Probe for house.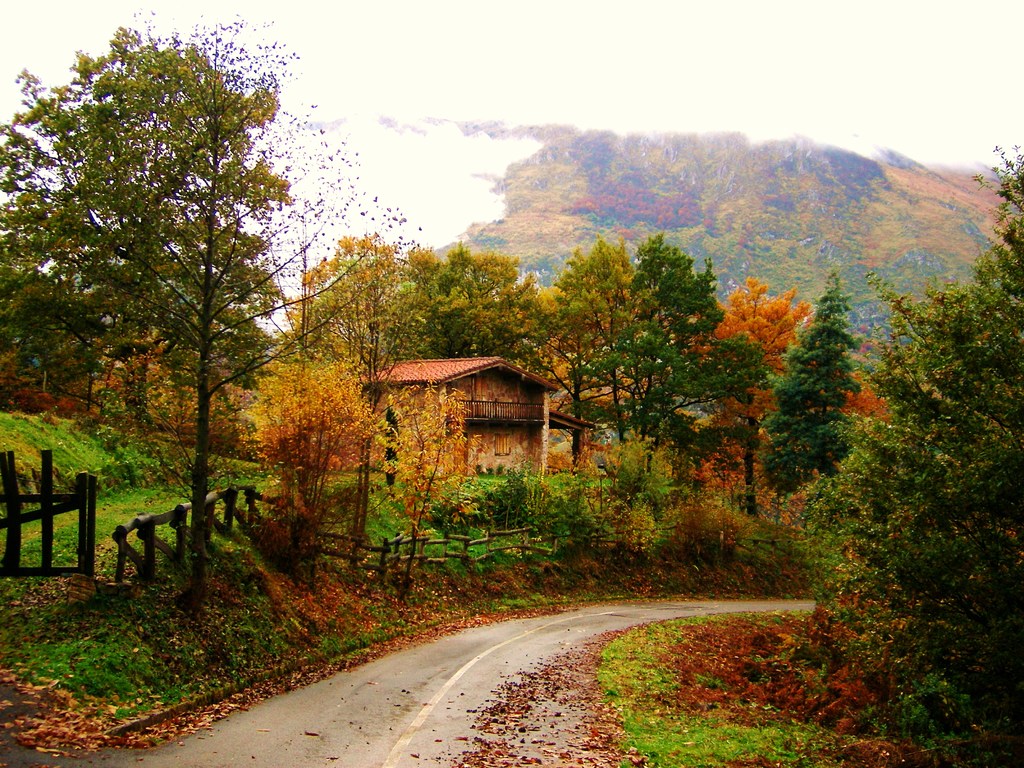
Probe result: 346 353 562 480.
